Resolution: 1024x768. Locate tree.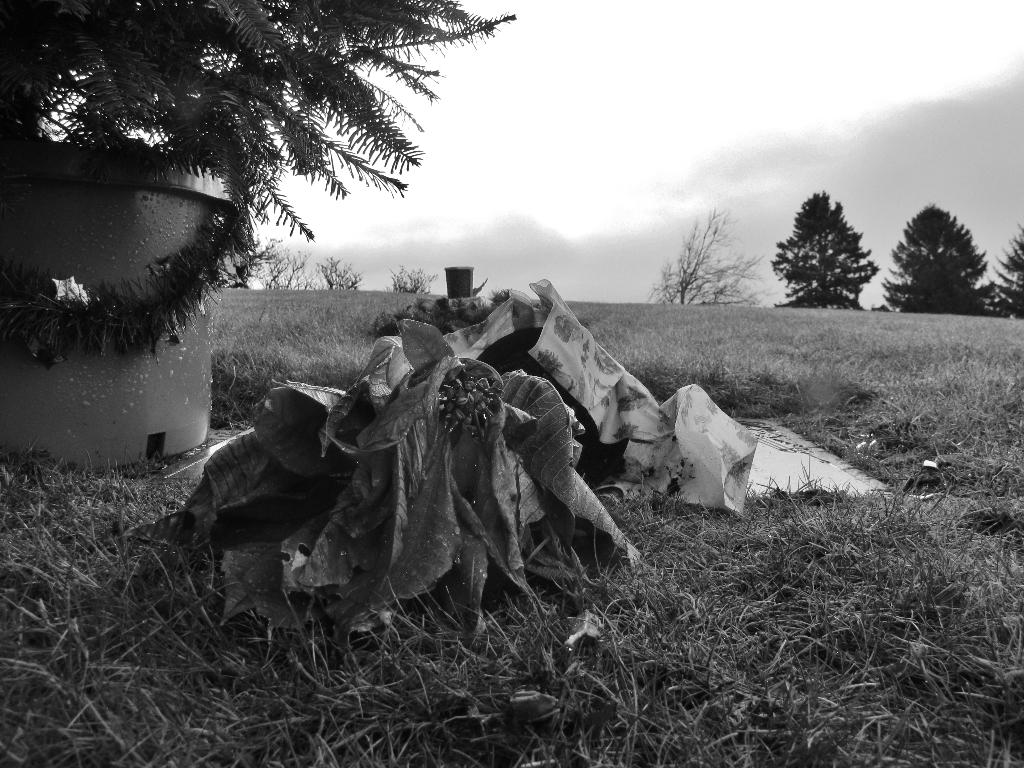
crop(978, 228, 1023, 318).
